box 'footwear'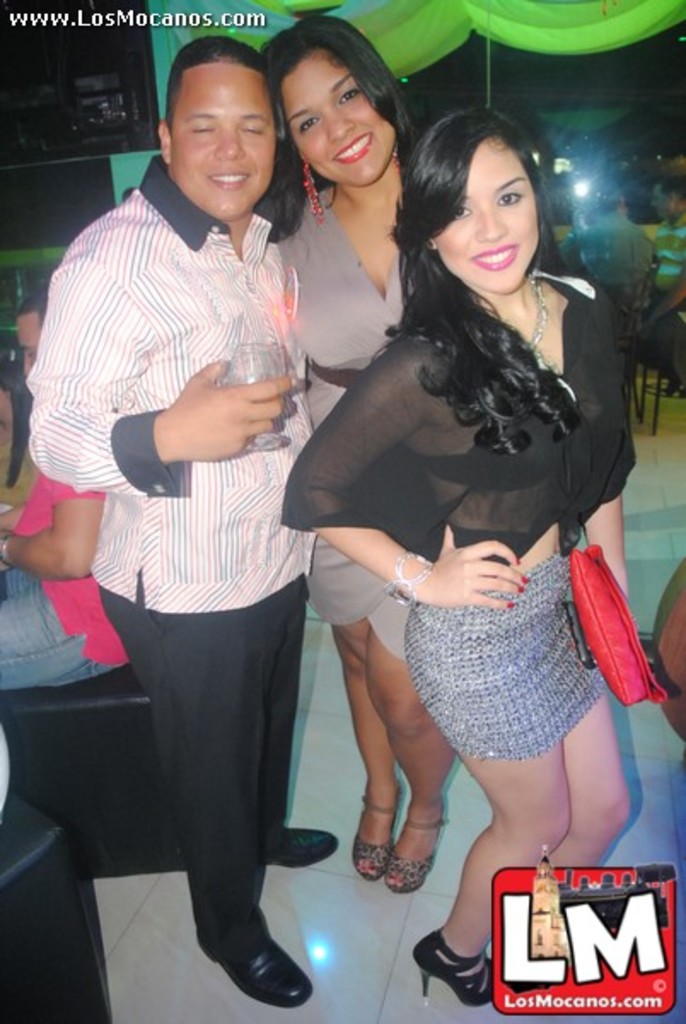
{"x1": 379, "y1": 809, "x2": 444, "y2": 894}
